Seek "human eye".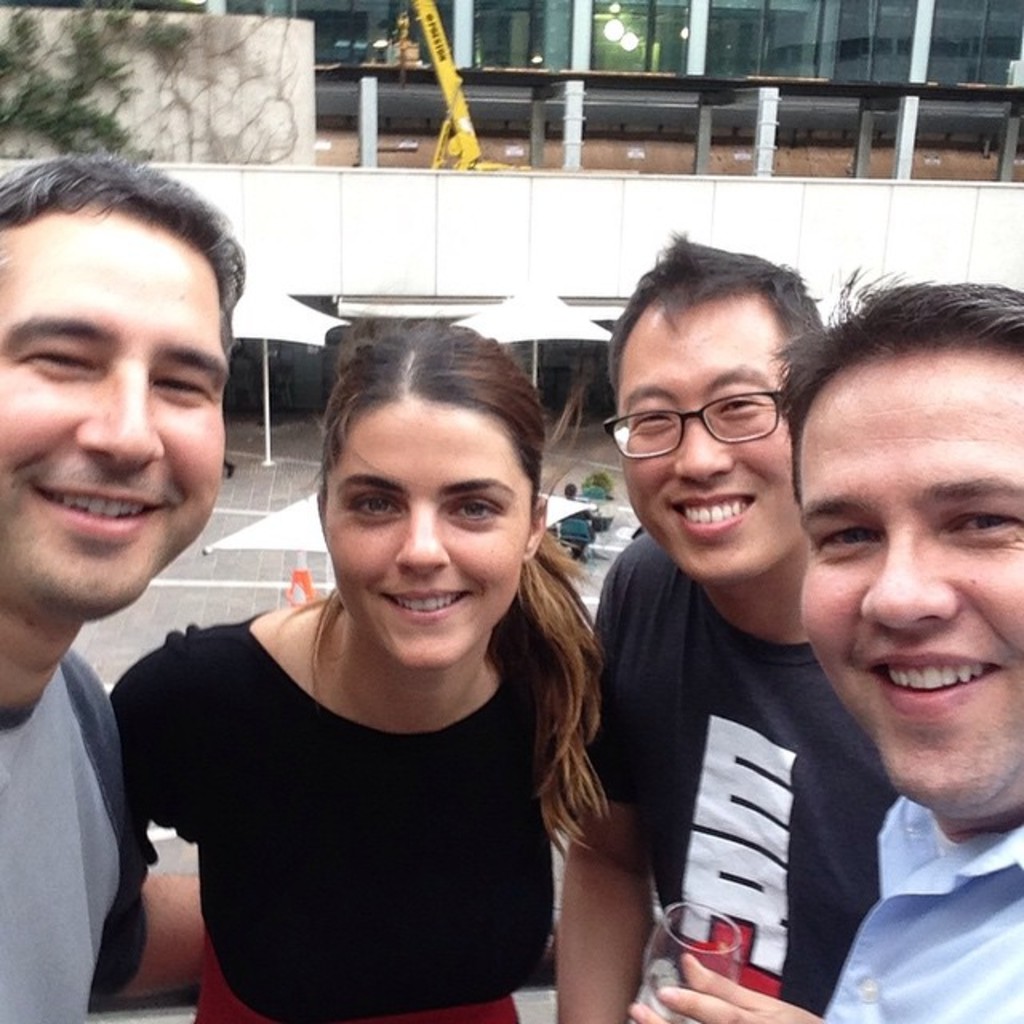
pyautogui.locateOnScreen(710, 386, 765, 418).
